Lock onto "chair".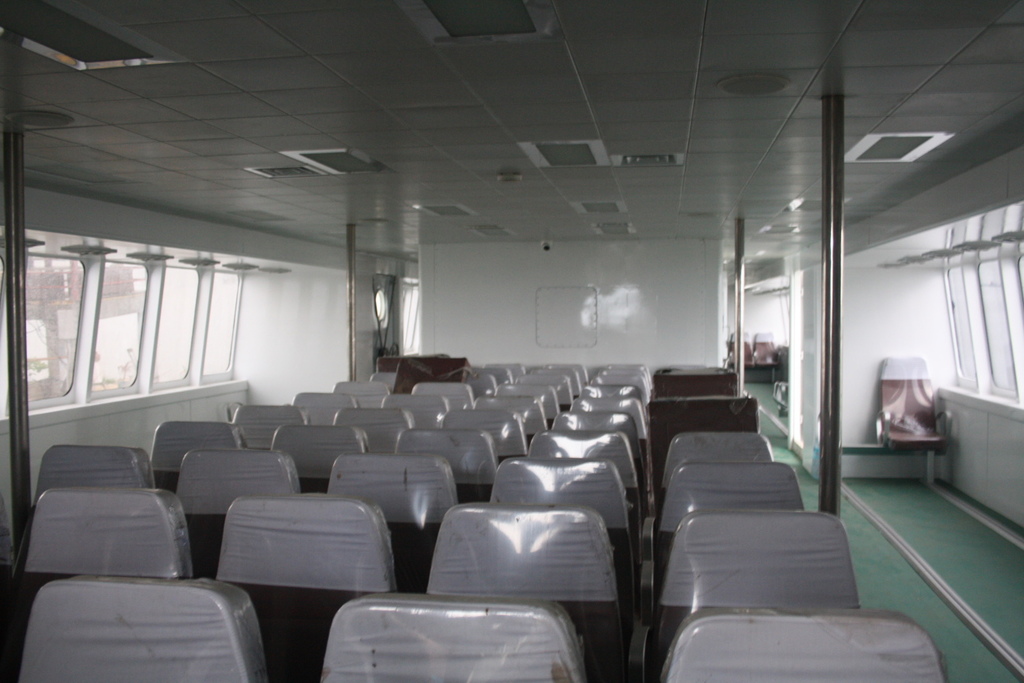
Locked: (567, 395, 647, 462).
